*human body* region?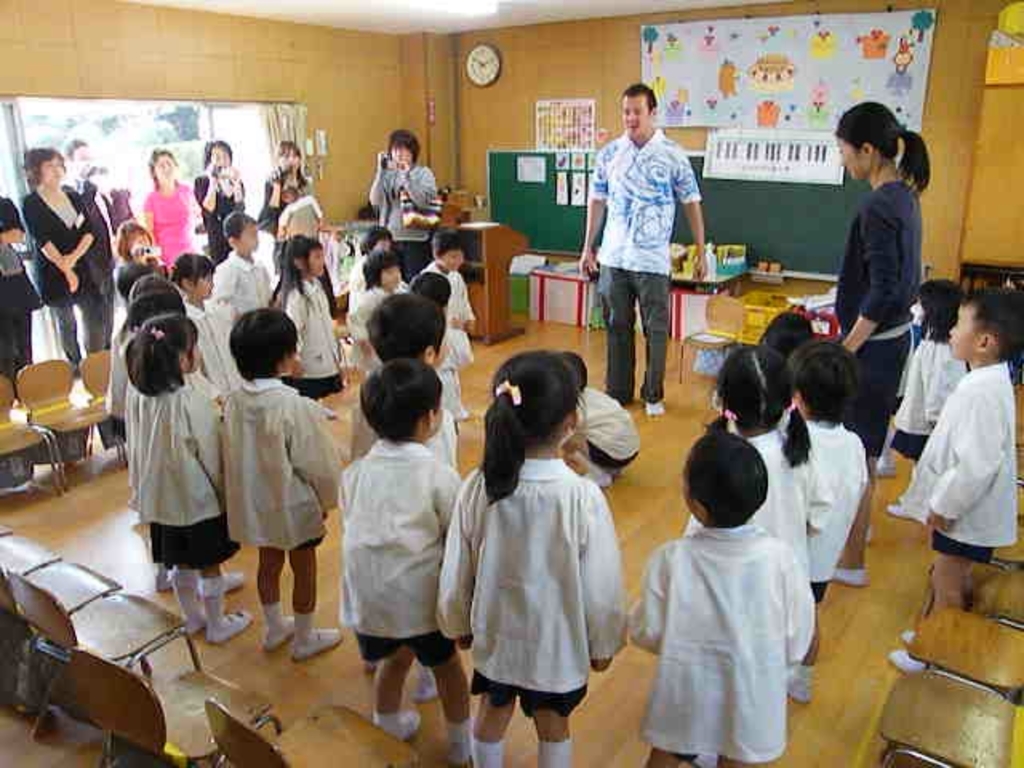
<region>352, 454, 464, 766</region>
